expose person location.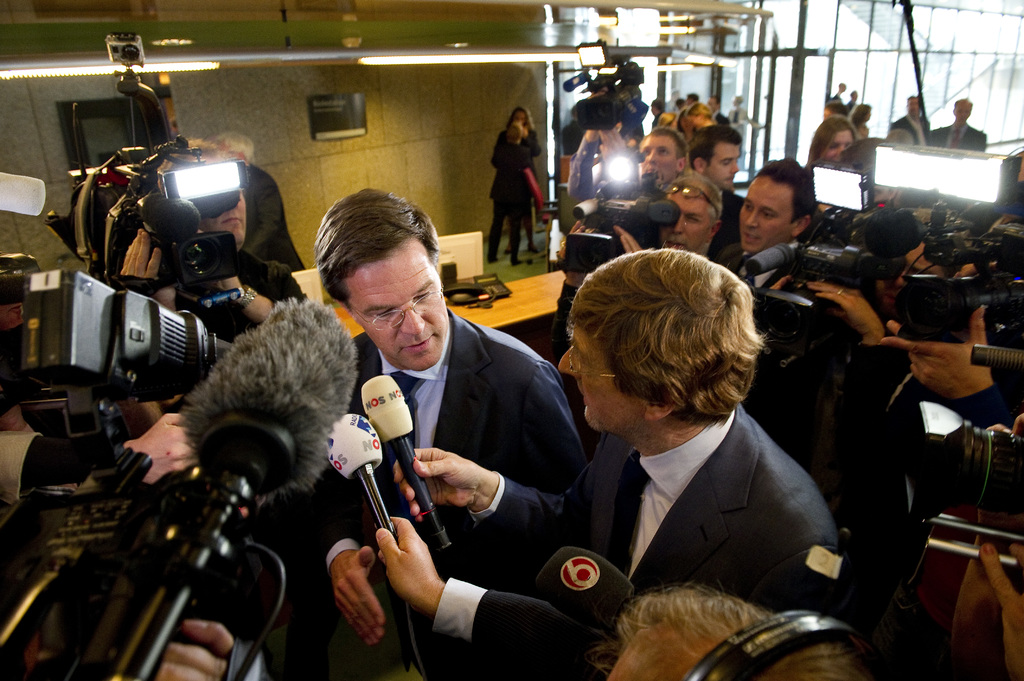
Exposed at [left=397, top=240, right=840, bottom=680].
